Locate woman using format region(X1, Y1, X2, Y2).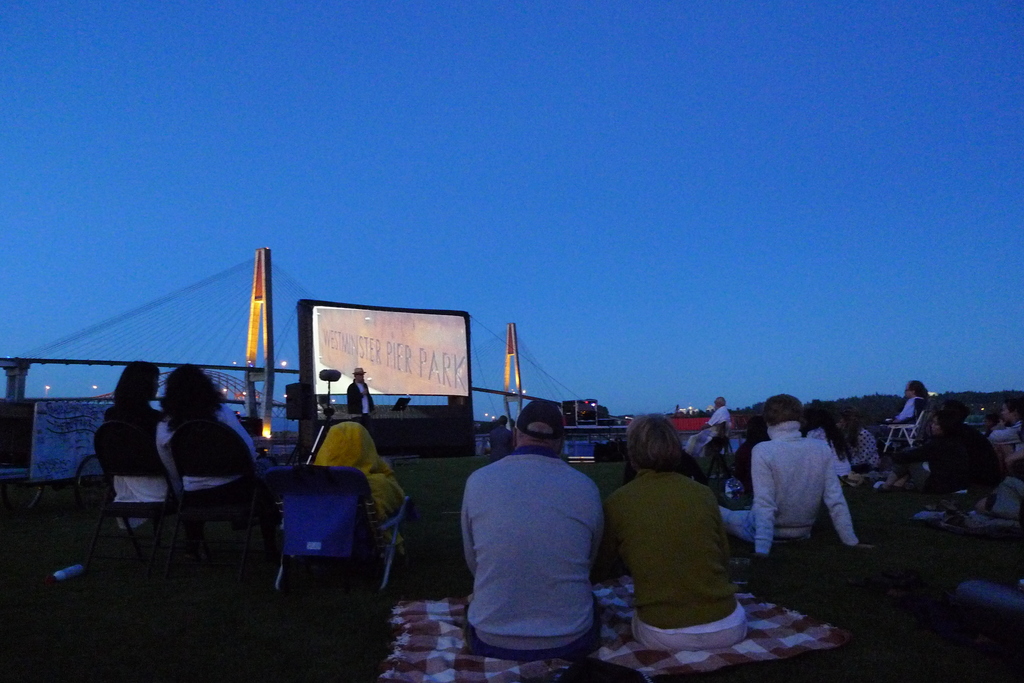
region(101, 354, 178, 504).
